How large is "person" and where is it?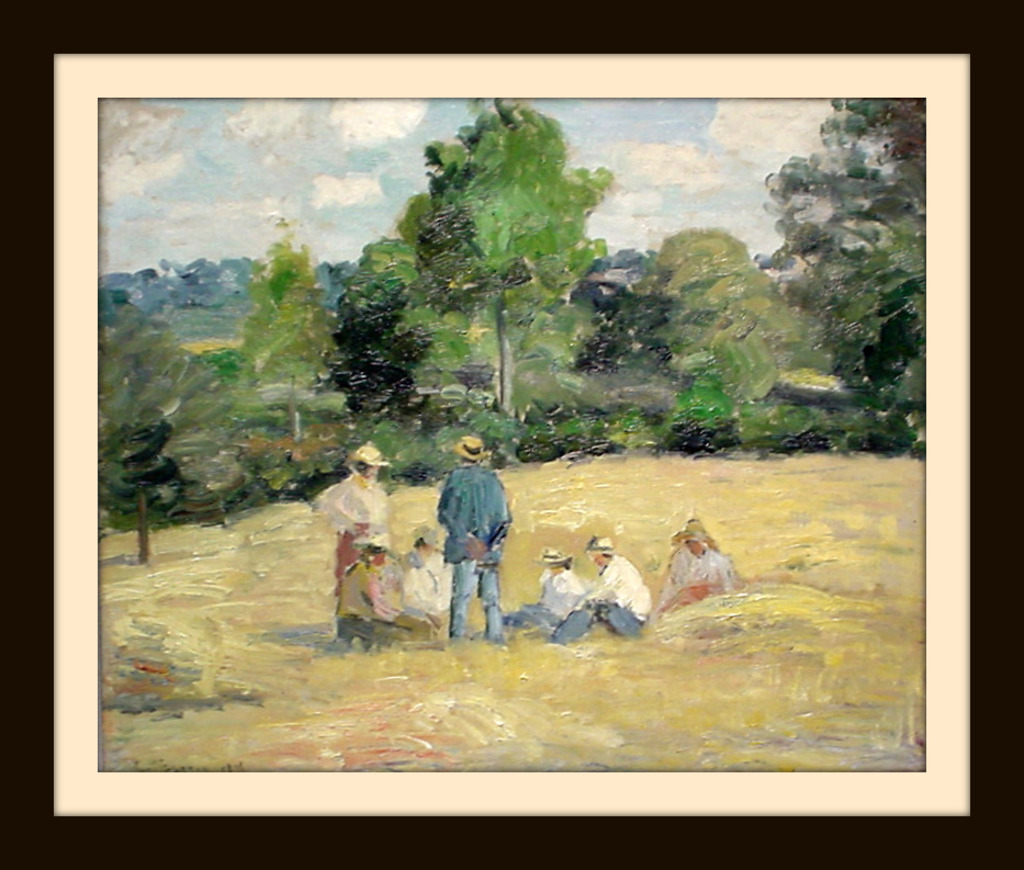
Bounding box: left=431, top=425, right=513, bottom=645.
